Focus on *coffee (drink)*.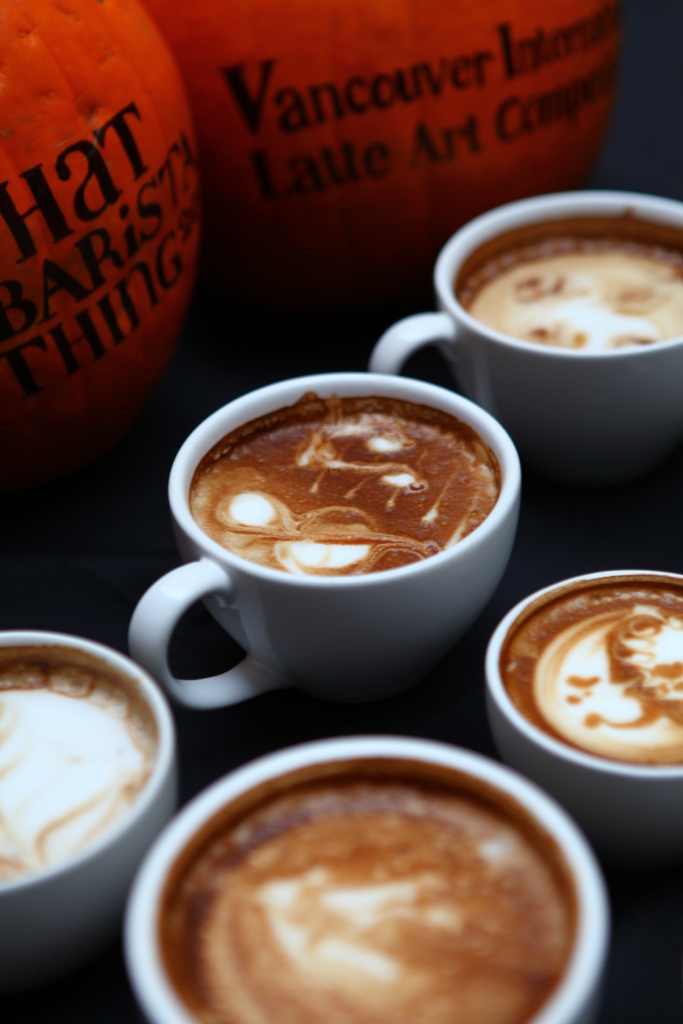
Focused at <region>498, 577, 682, 762</region>.
